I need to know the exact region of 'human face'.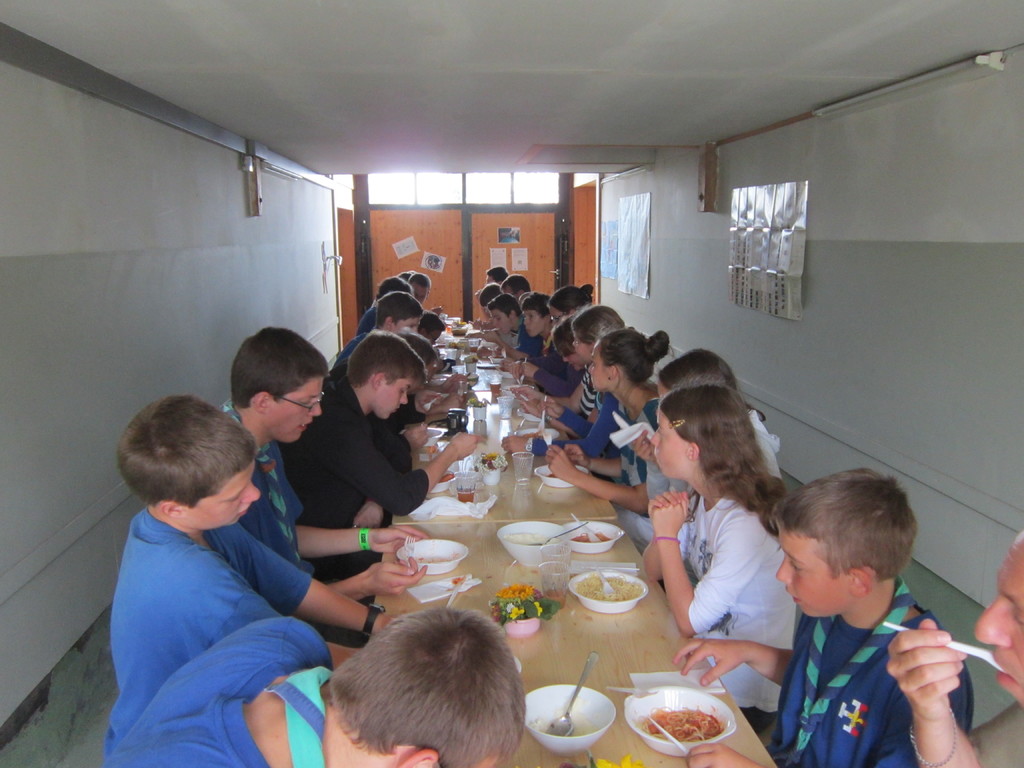
Region: box=[263, 371, 320, 442].
